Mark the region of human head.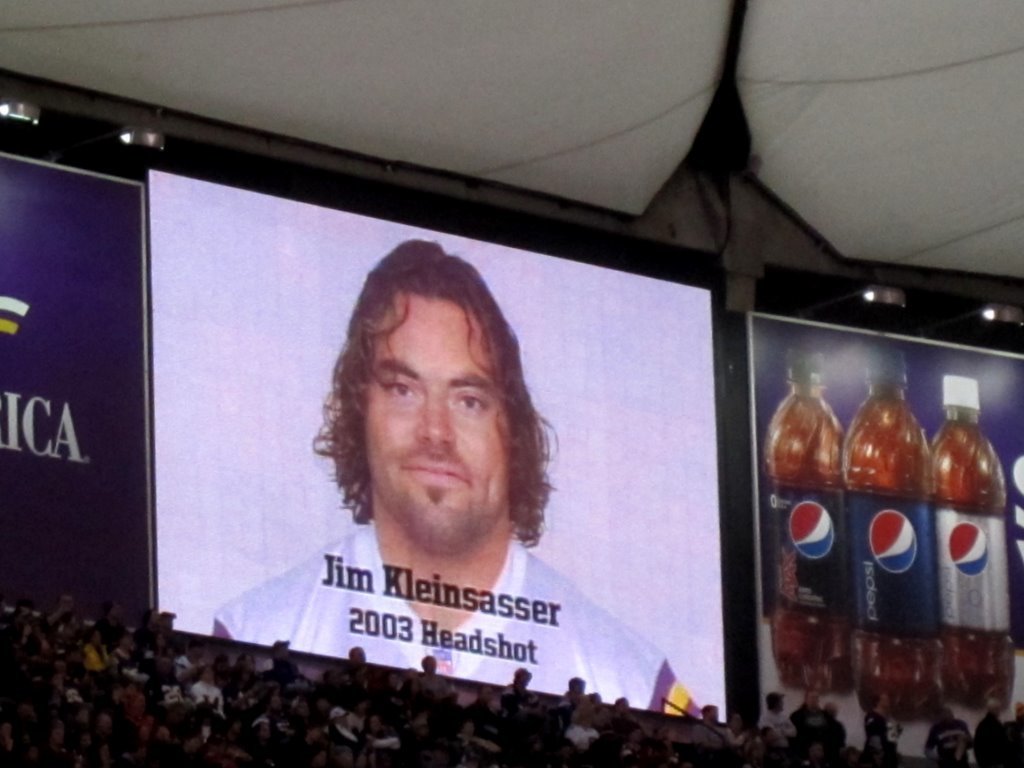
Region: bbox(985, 696, 999, 717).
